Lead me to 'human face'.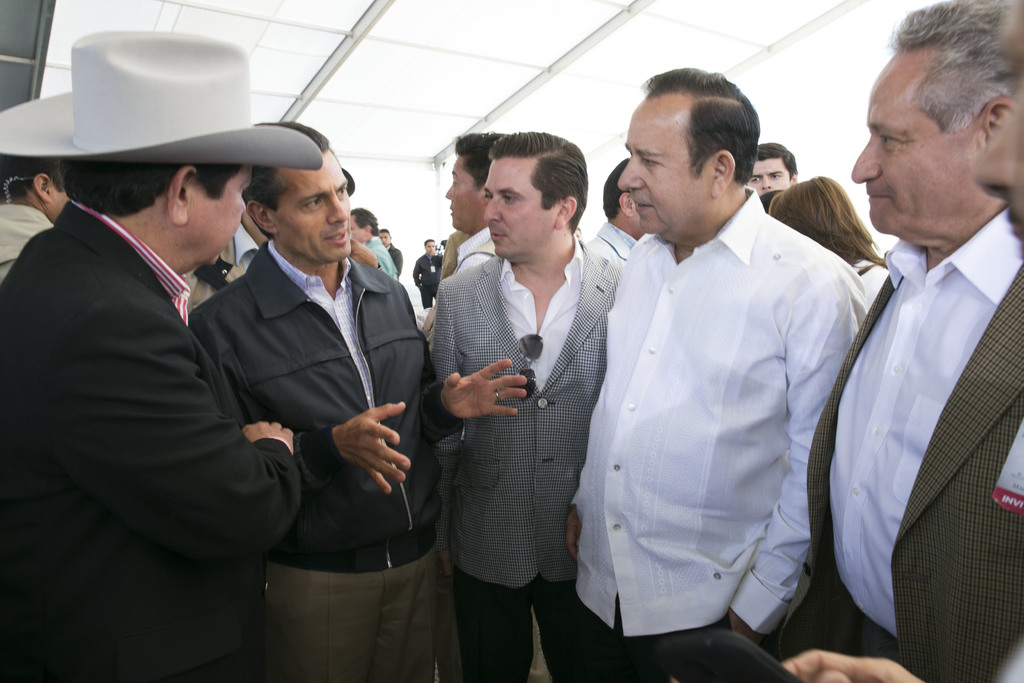
Lead to 753, 154, 792, 192.
